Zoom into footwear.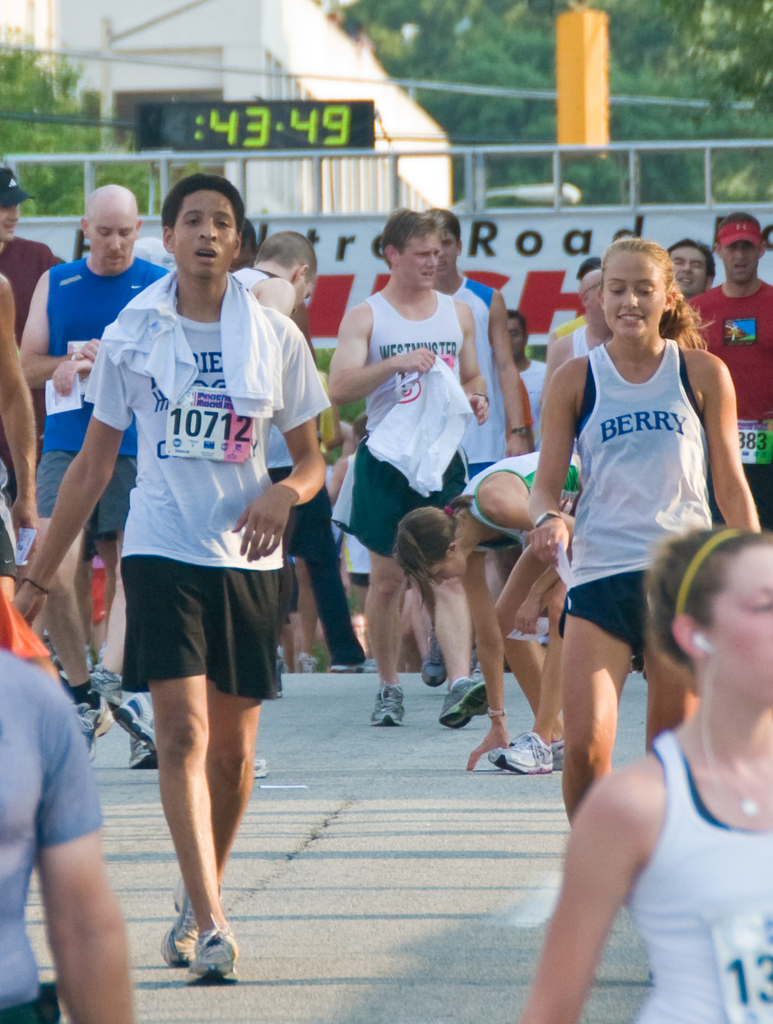
Zoom target: <box>416,643,451,687</box>.
